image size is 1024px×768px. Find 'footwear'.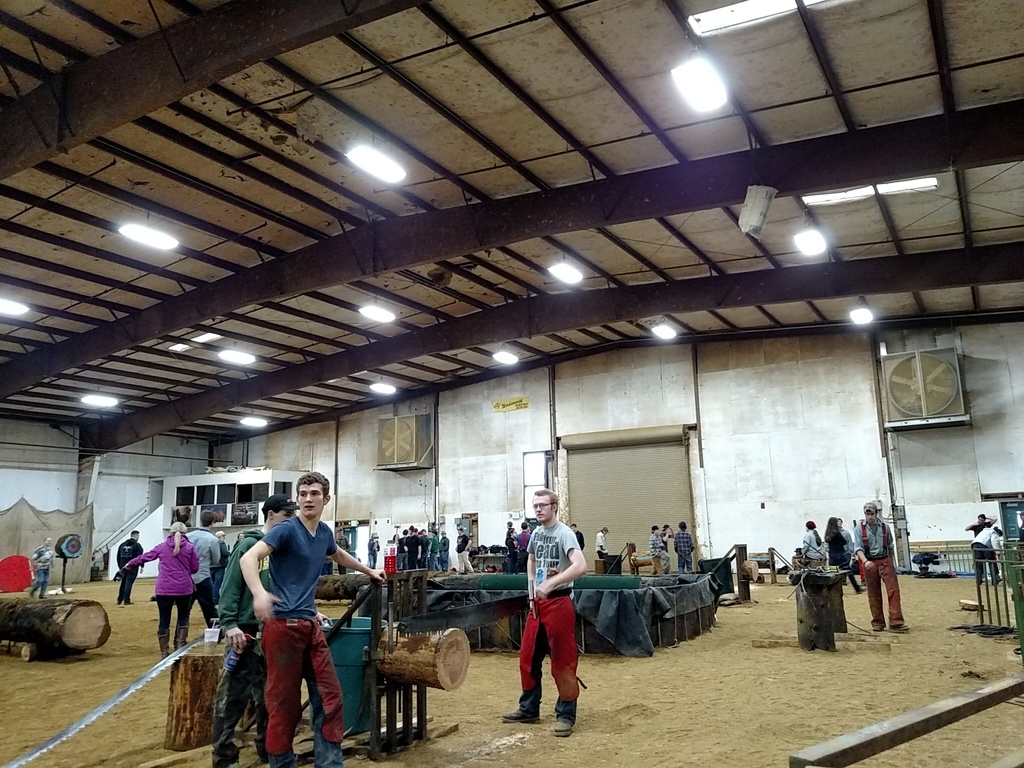
<region>499, 701, 538, 724</region>.
